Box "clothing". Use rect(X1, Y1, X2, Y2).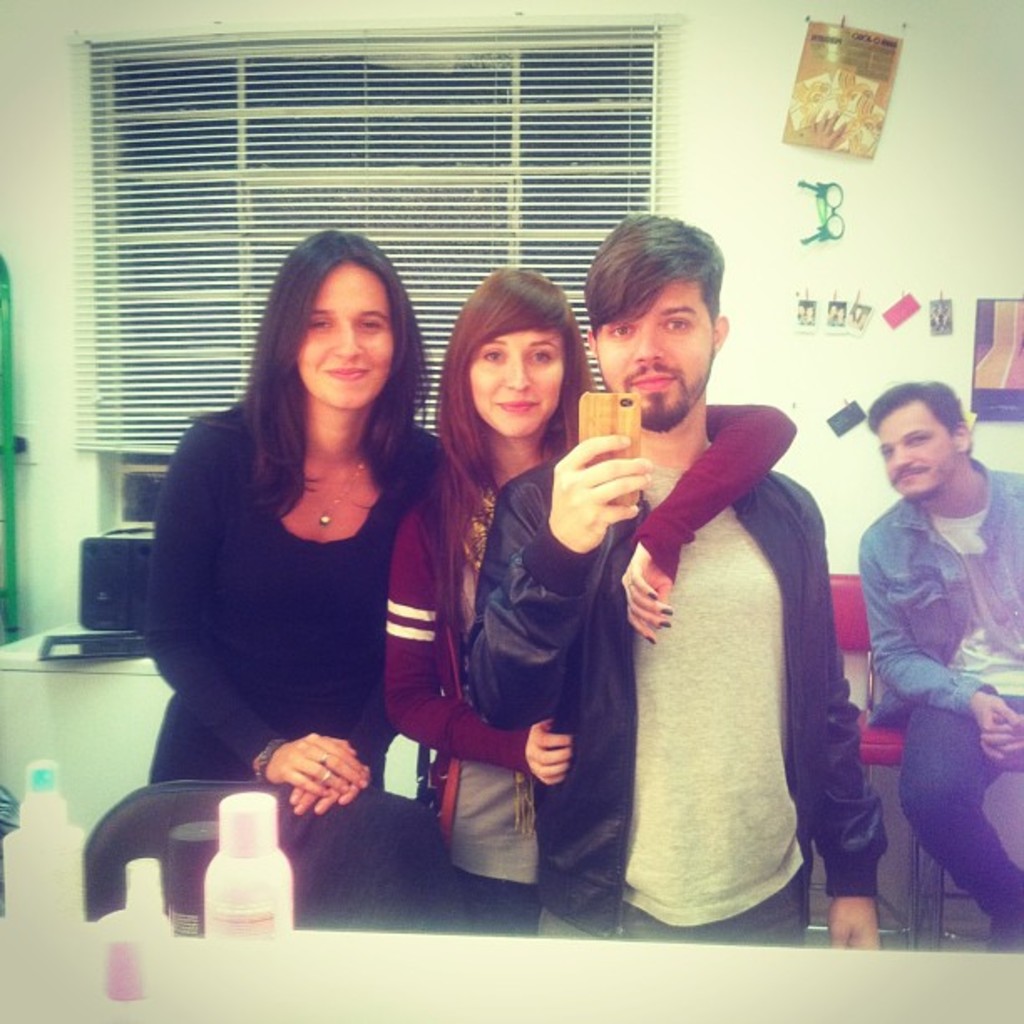
rect(383, 402, 796, 932).
